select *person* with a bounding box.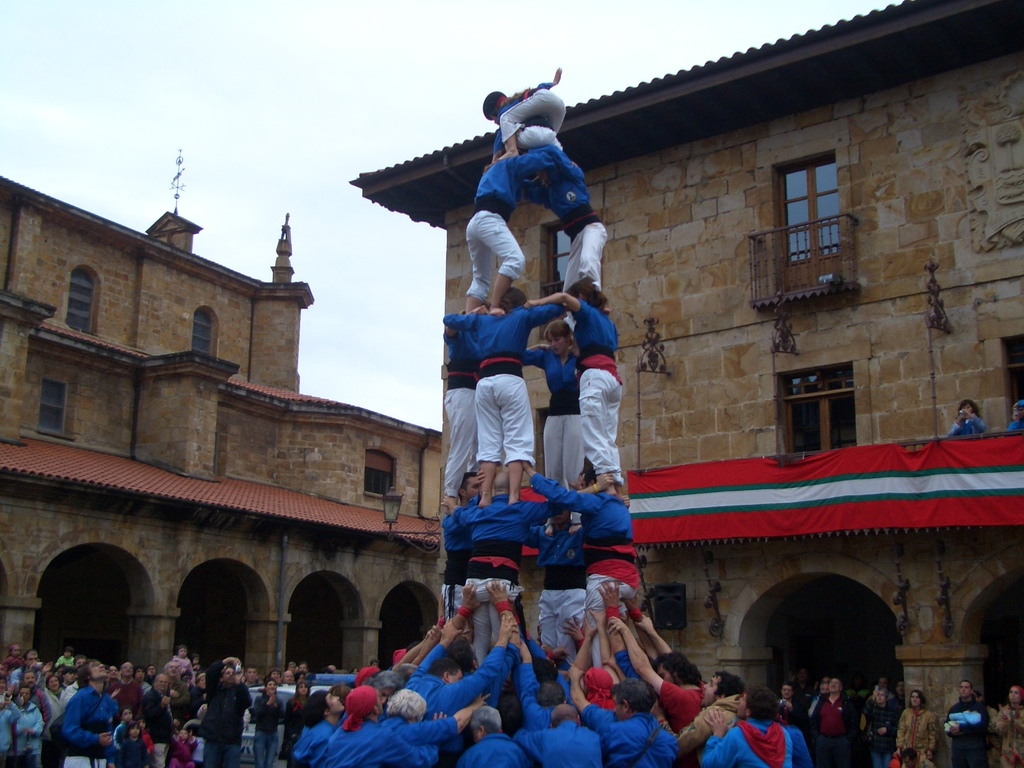
15:685:44:767.
